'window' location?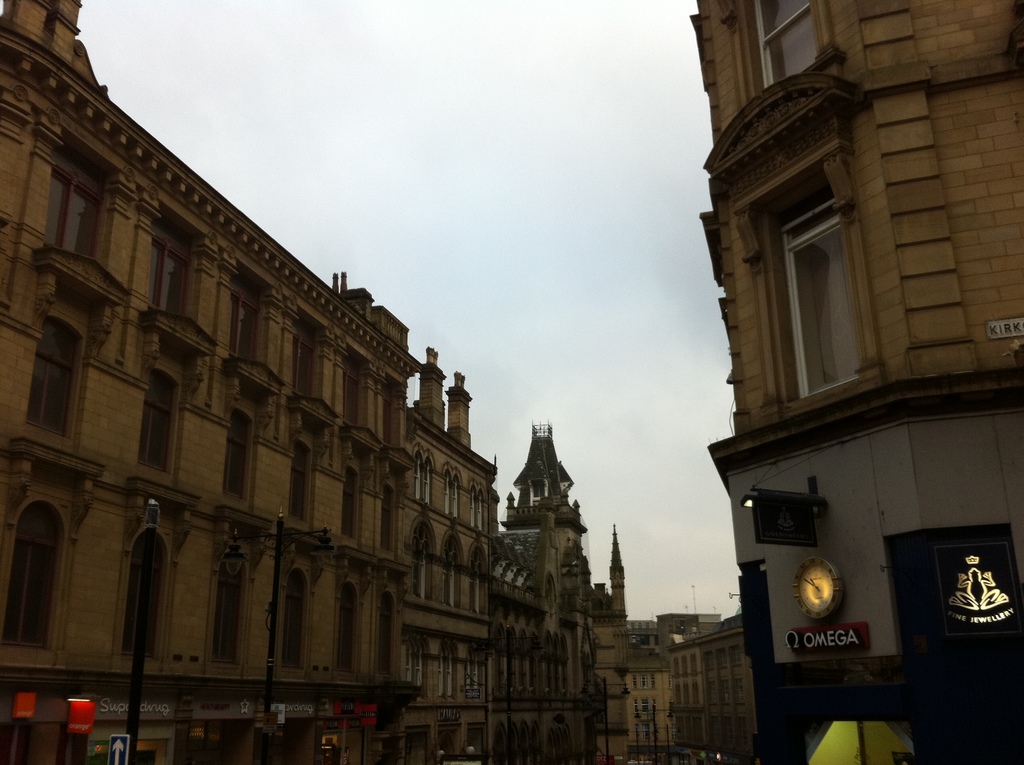
BBox(470, 537, 489, 615)
